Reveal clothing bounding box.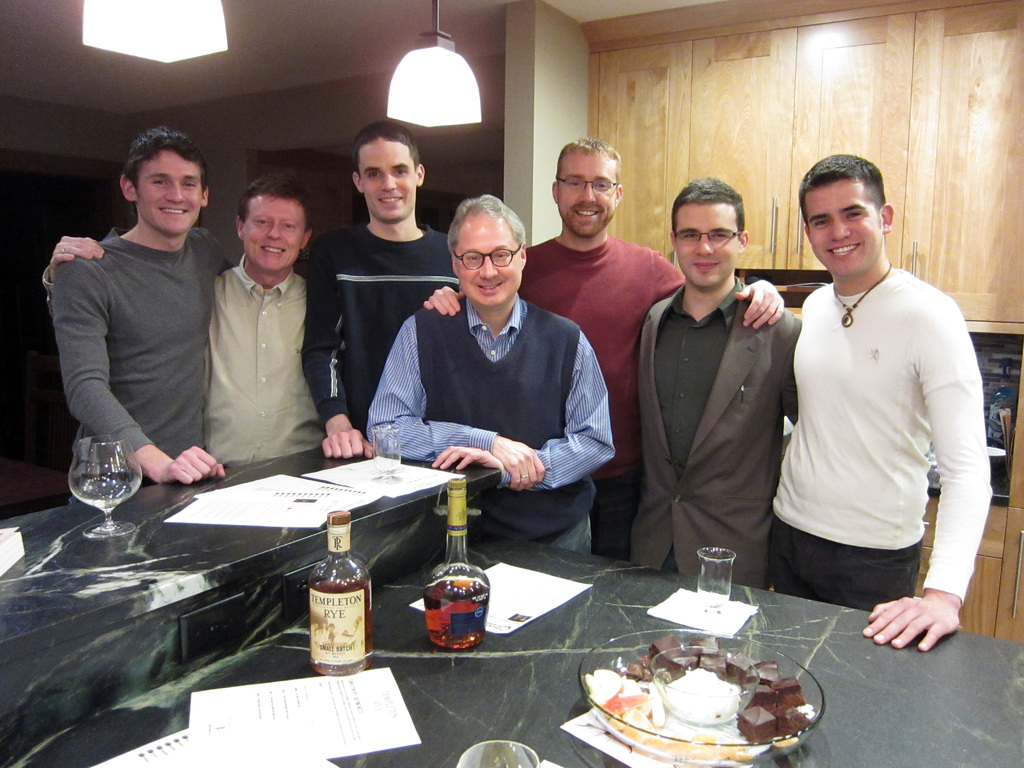
Revealed: [364,294,609,556].
